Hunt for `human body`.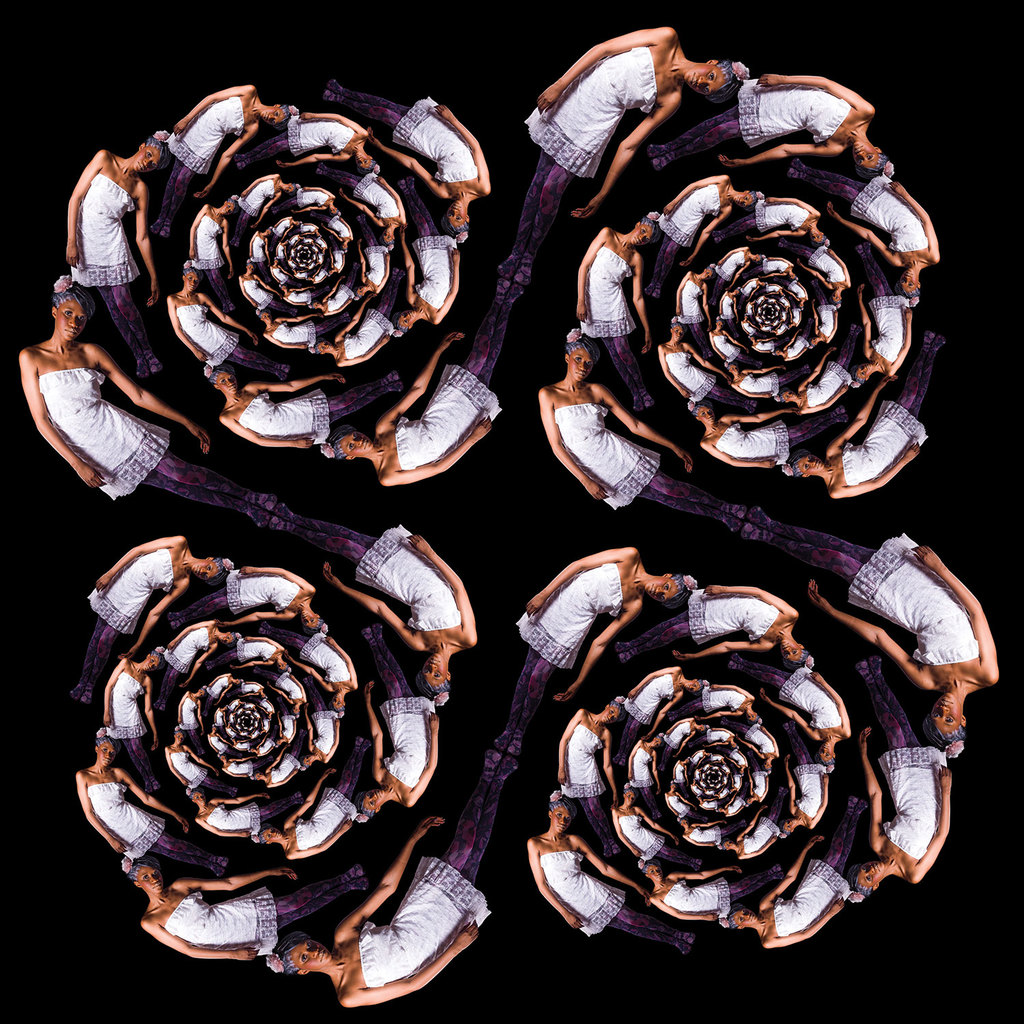
Hunted down at [496, 27, 682, 296].
